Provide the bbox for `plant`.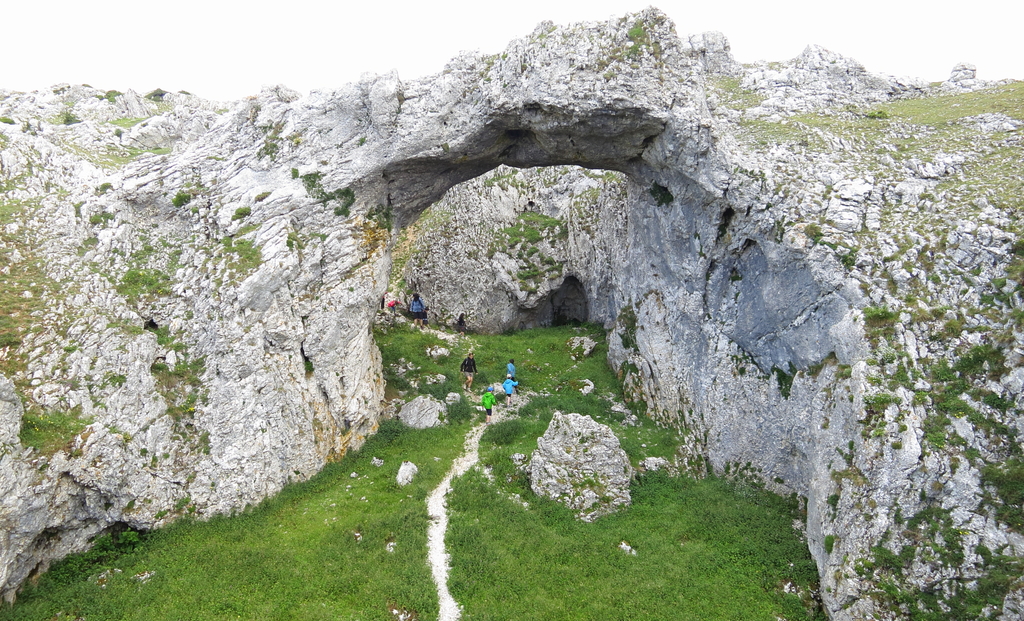
rect(388, 299, 404, 317).
